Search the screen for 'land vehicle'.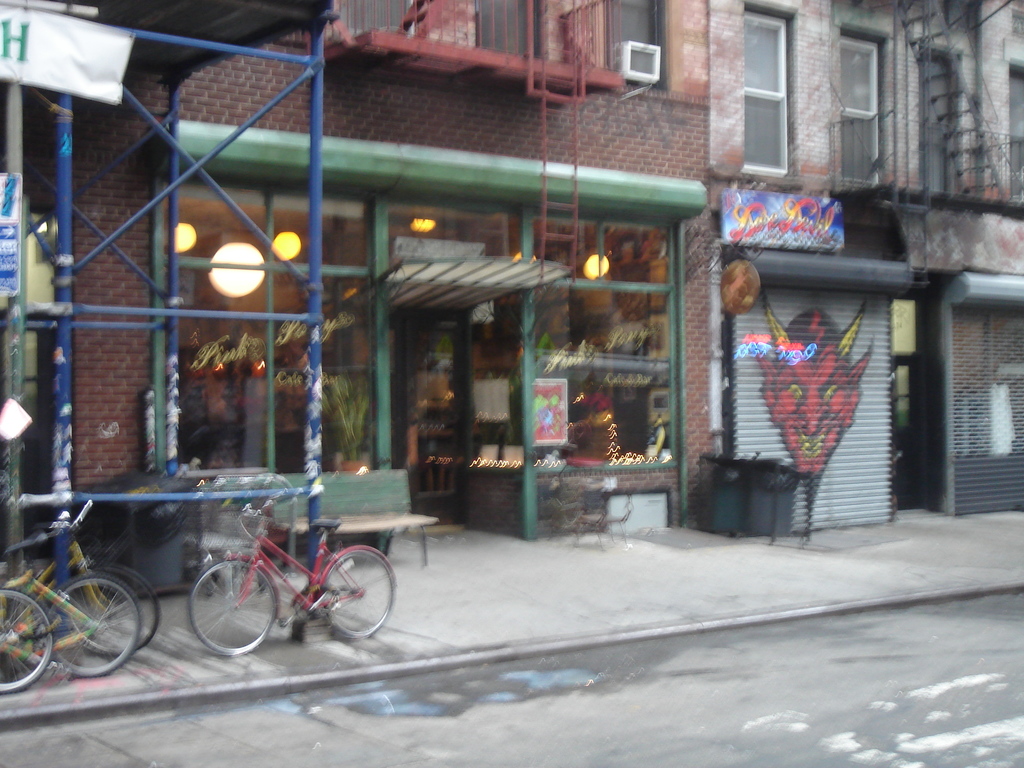
Found at crop(177, 508, 425, 666).
